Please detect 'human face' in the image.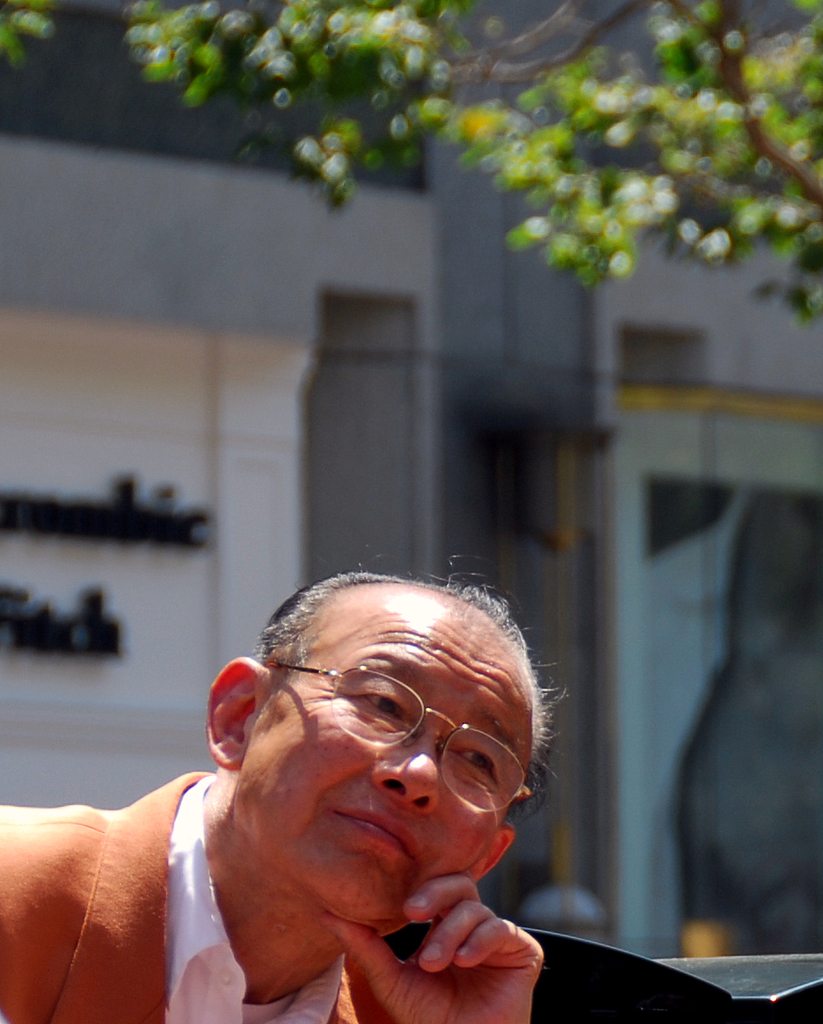
(x1=245, y1=609, x2=528, y2=916).
